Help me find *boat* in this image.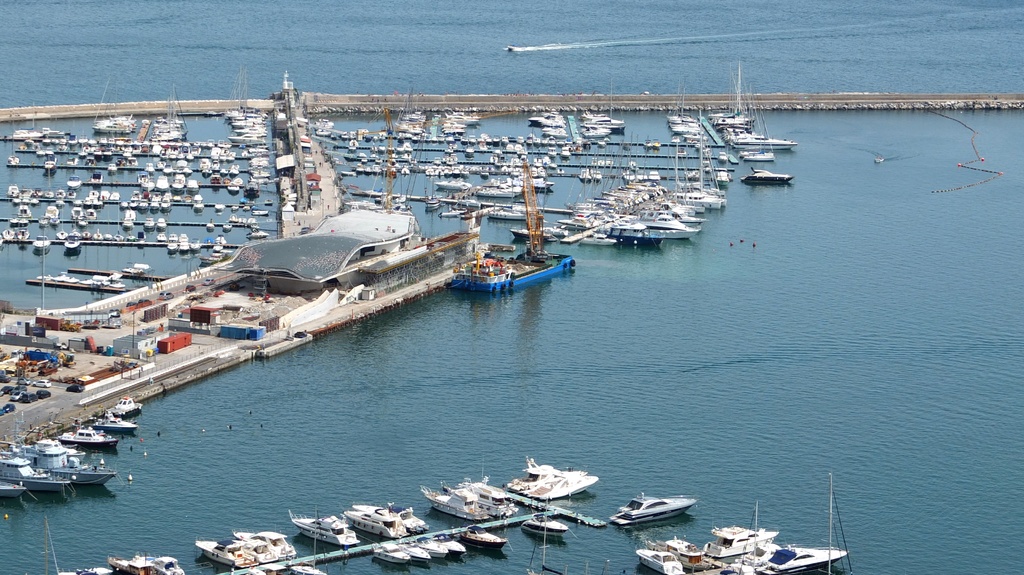
Found it: (486, 137, 490, 144).
